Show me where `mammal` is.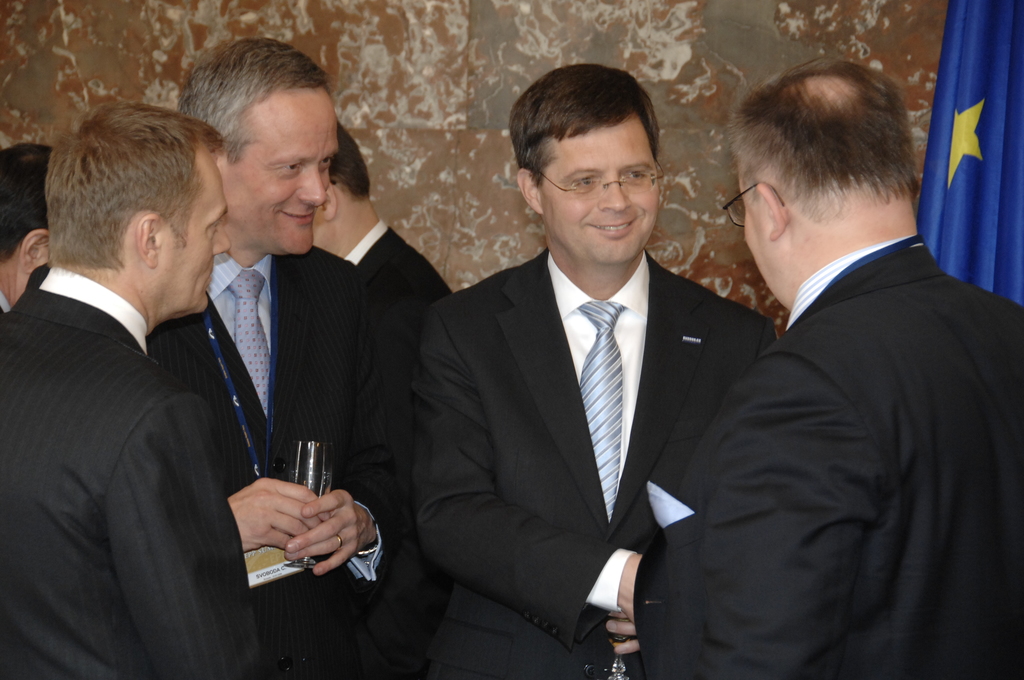
`mammal` is at <box>321,111,455,305</box>.
